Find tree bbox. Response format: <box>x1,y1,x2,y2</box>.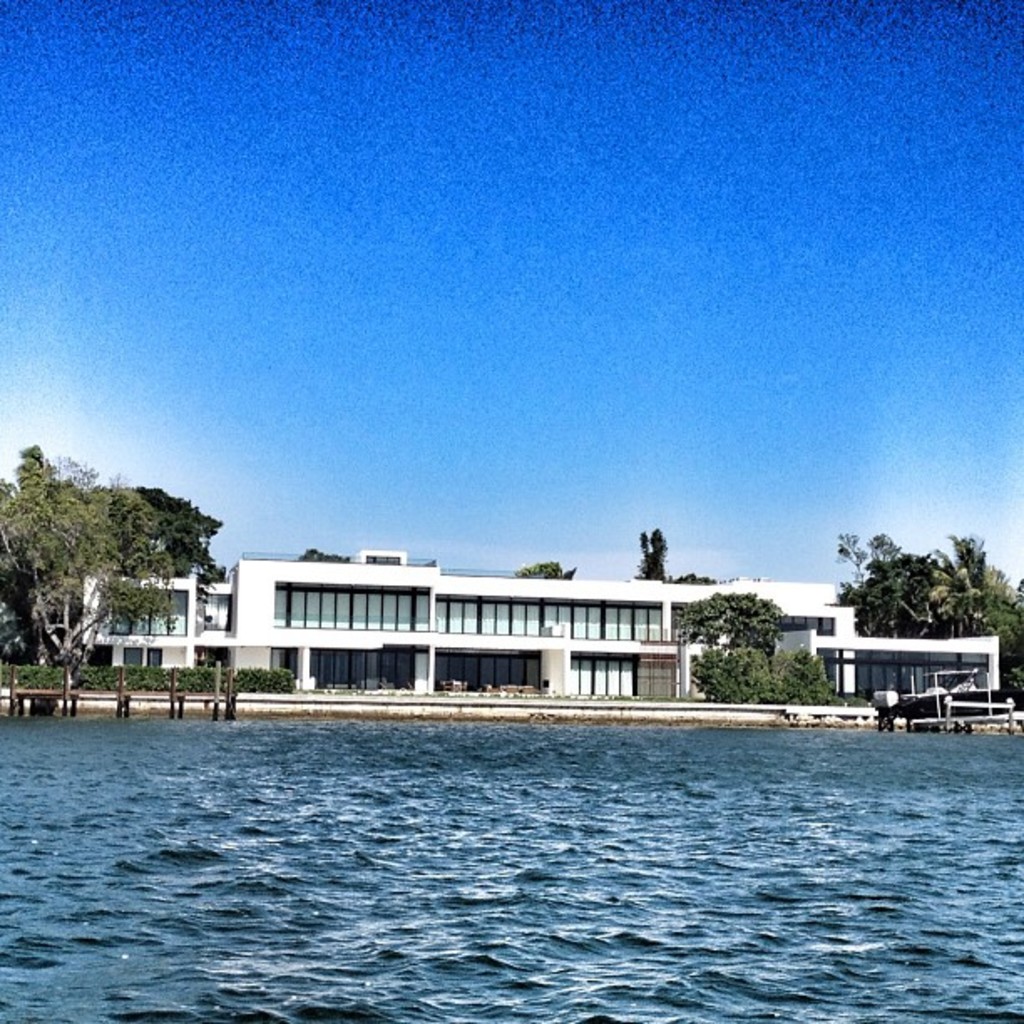
<box>636,530,671,586</box>.
